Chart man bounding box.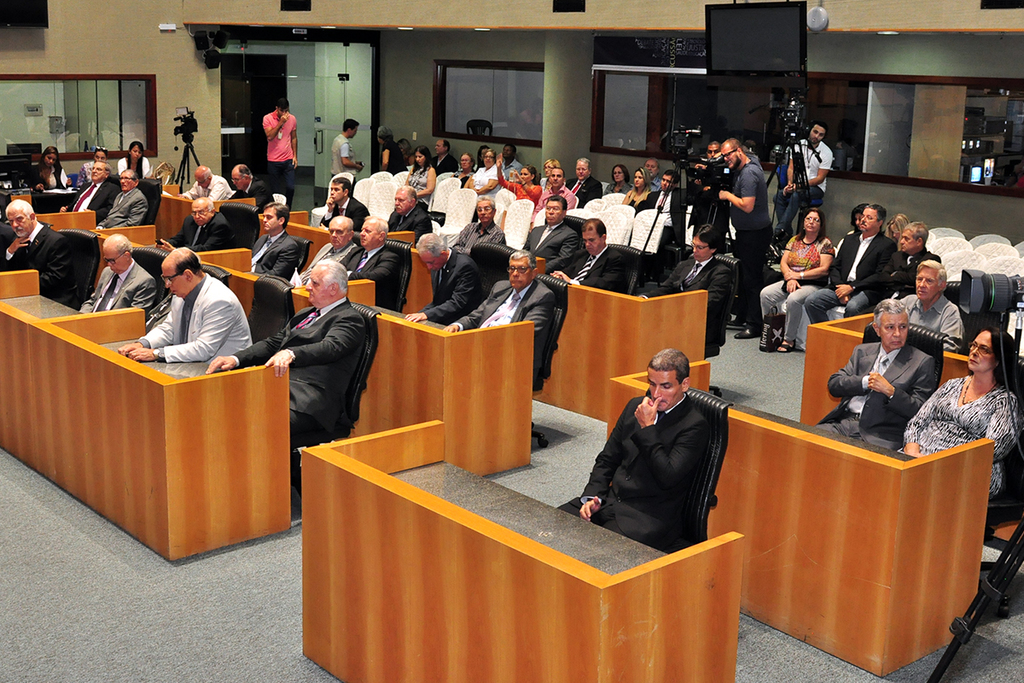
Charted: 801:204:891:344.
